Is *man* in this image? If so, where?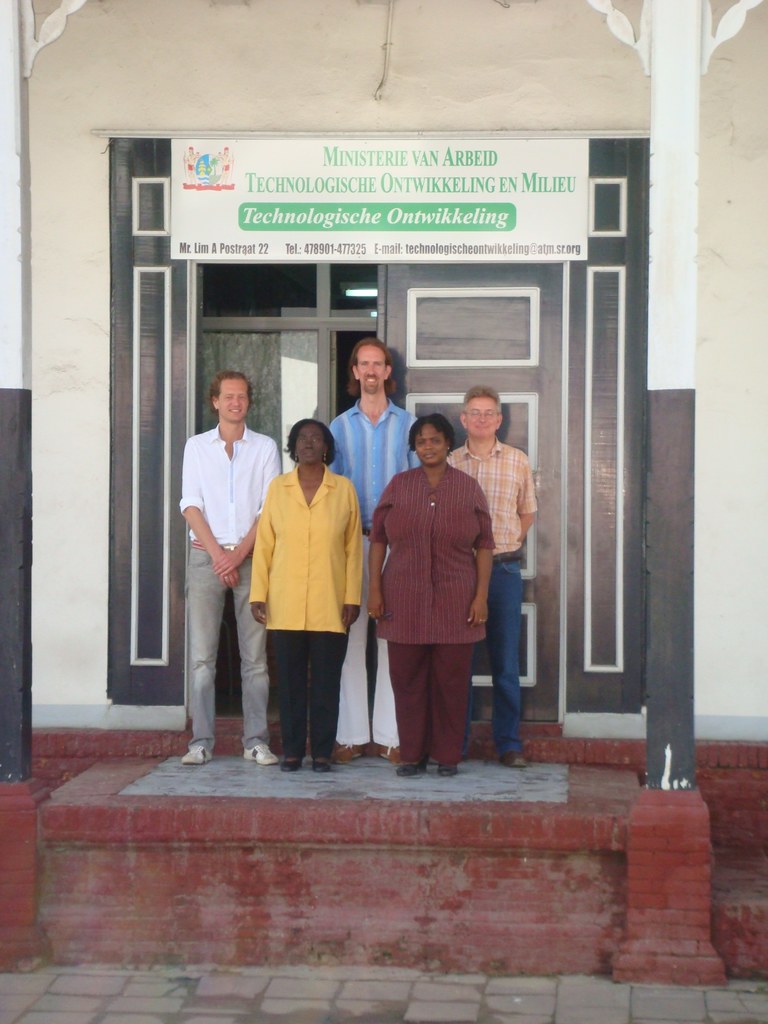
Yes, at {"left": 324, "top": 337, "right": 429, "bottom": 776}.
